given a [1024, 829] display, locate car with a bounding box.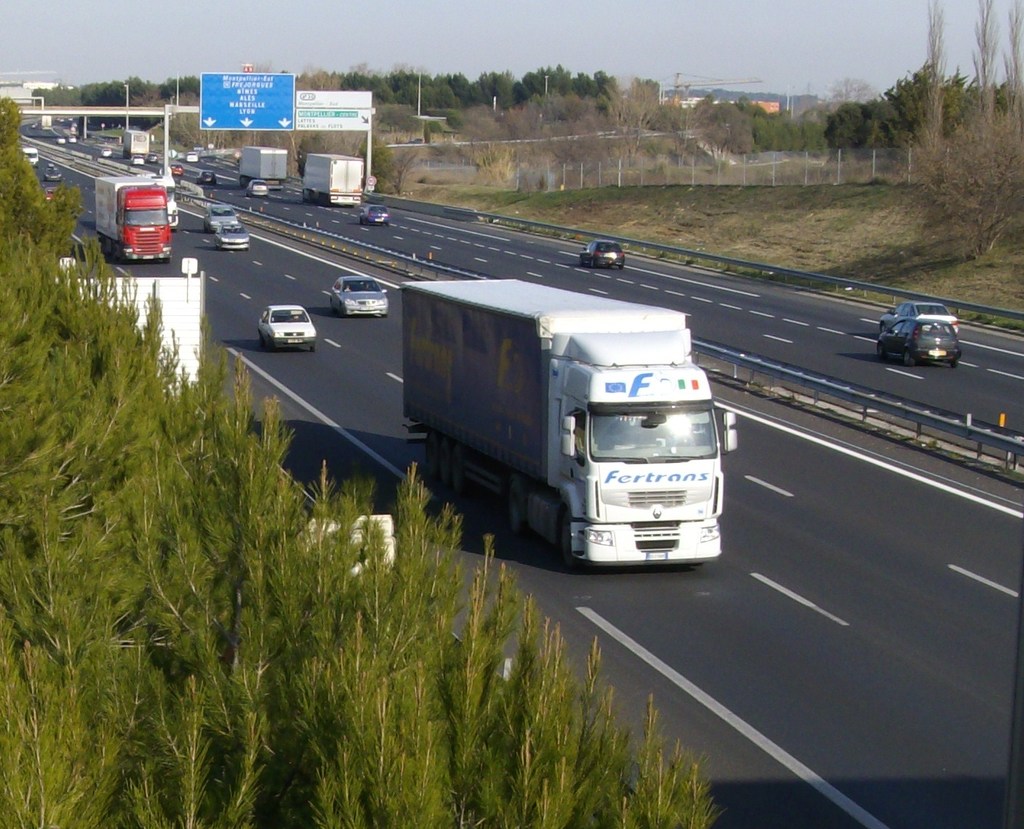
Located: (left=169, top=166, right=179, bottom=177).
